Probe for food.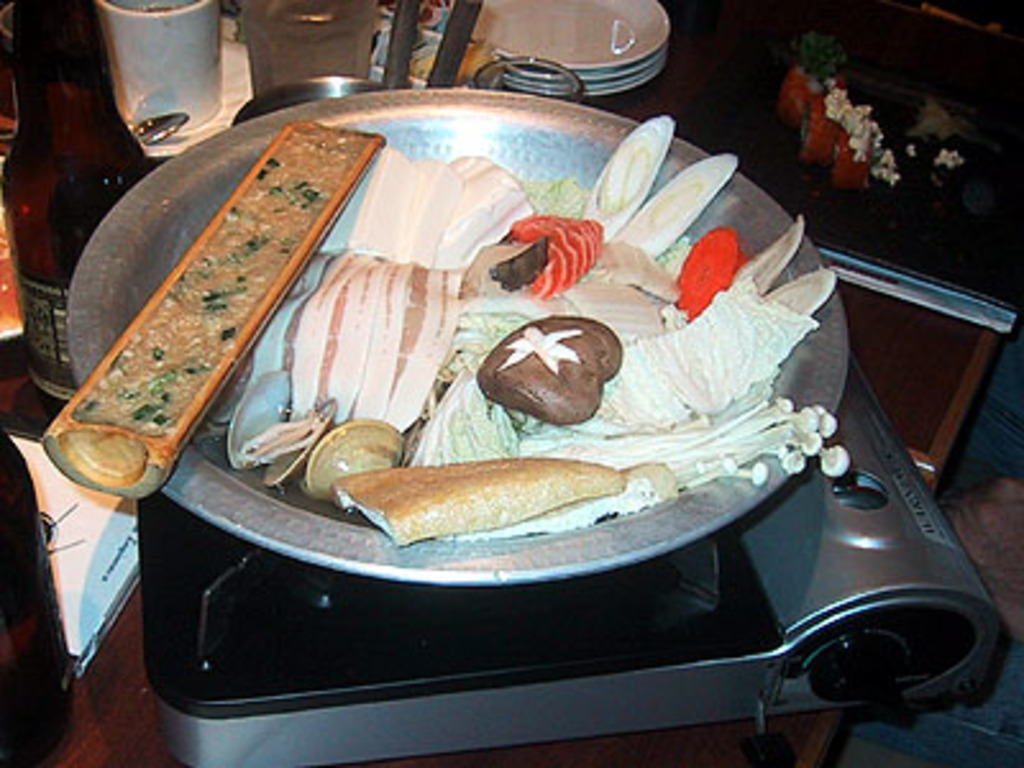
Probe result: 64, 128, 371, 438.
